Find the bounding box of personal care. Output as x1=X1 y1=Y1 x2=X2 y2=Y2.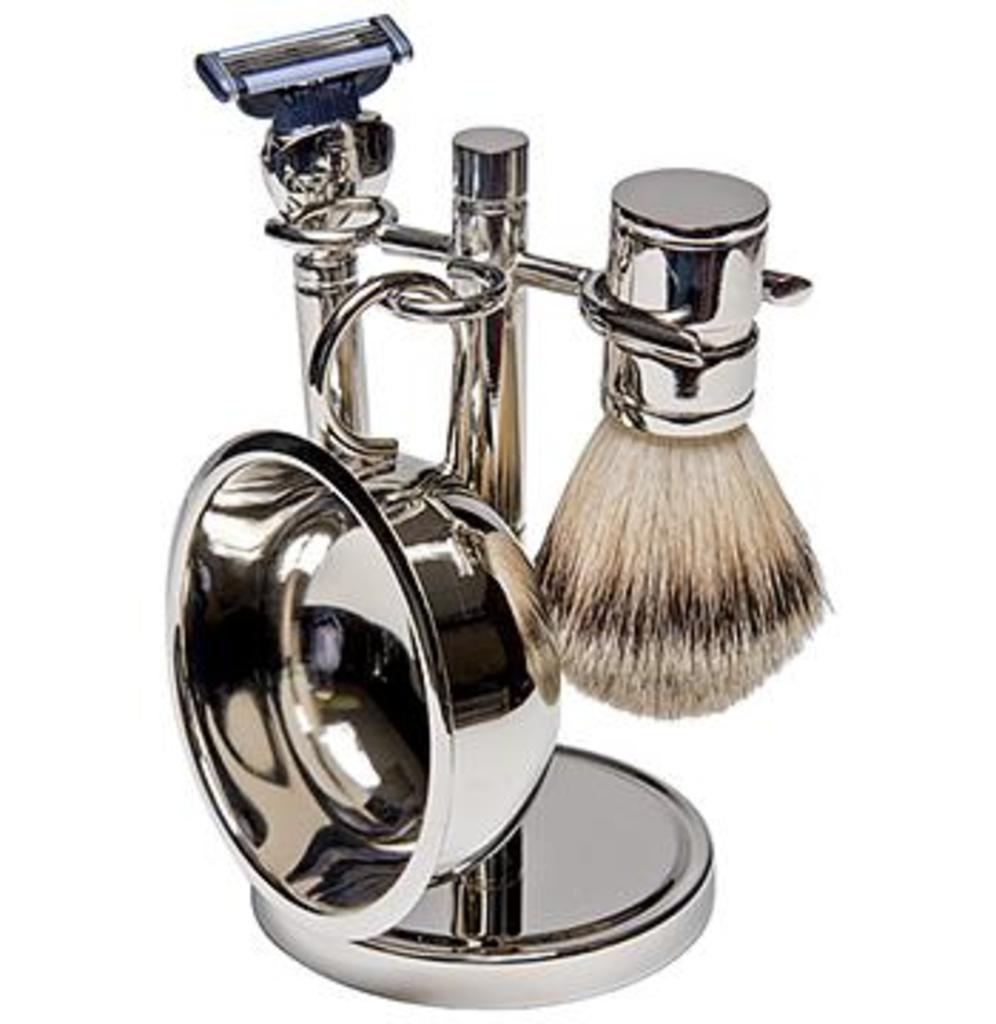
x1=535 y1=185 x2=834 y2=728.
